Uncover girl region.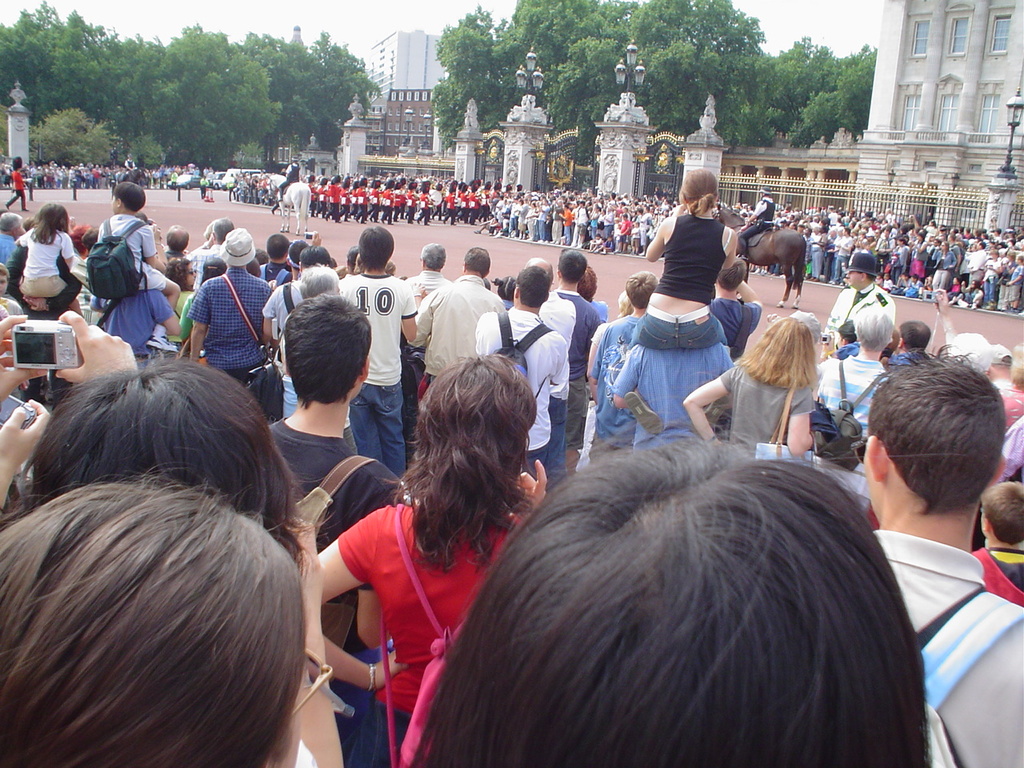
Uncovered: <bbox>679, 318, 825, 460</bbox>.
